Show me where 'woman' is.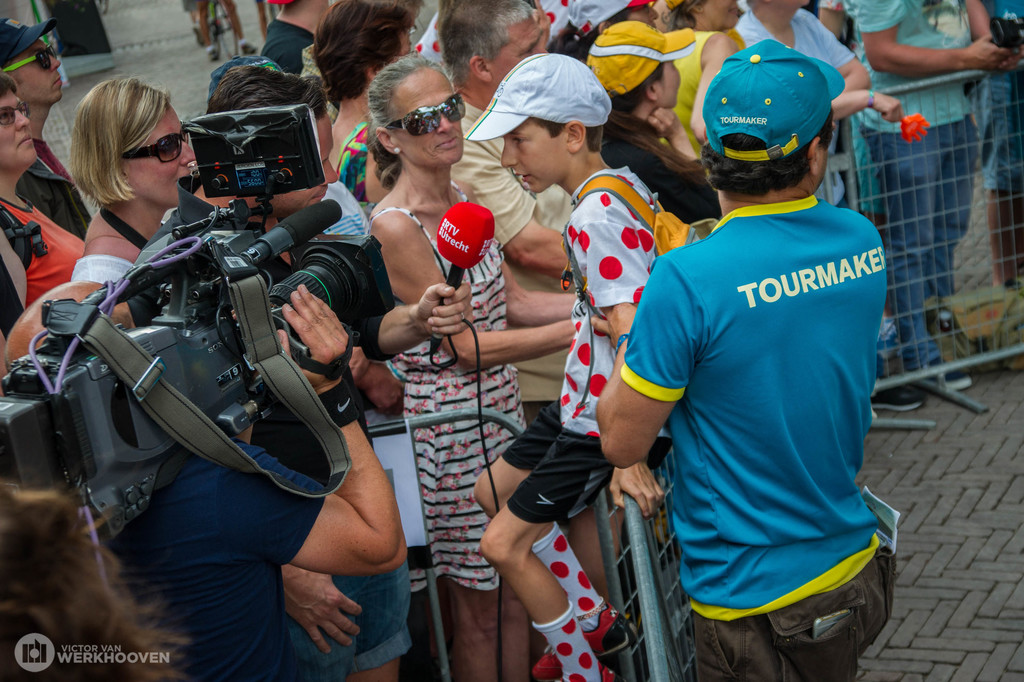
'woman' is at <box>586,20,724,231</box>.
